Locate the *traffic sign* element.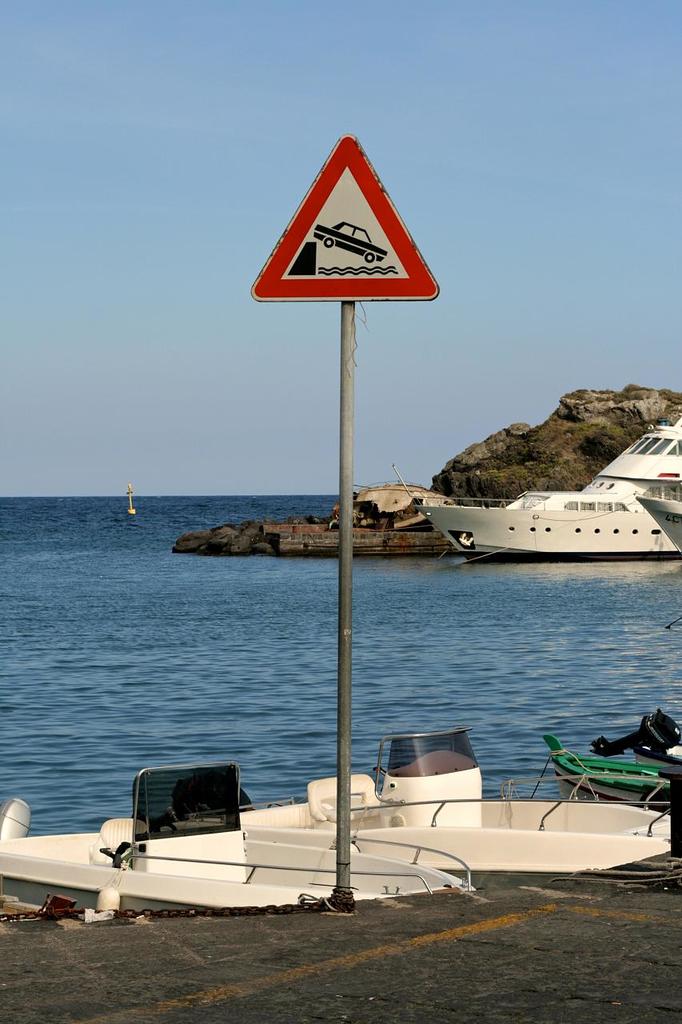
Element bbox: l=247, t=130, r=437, b=304.
